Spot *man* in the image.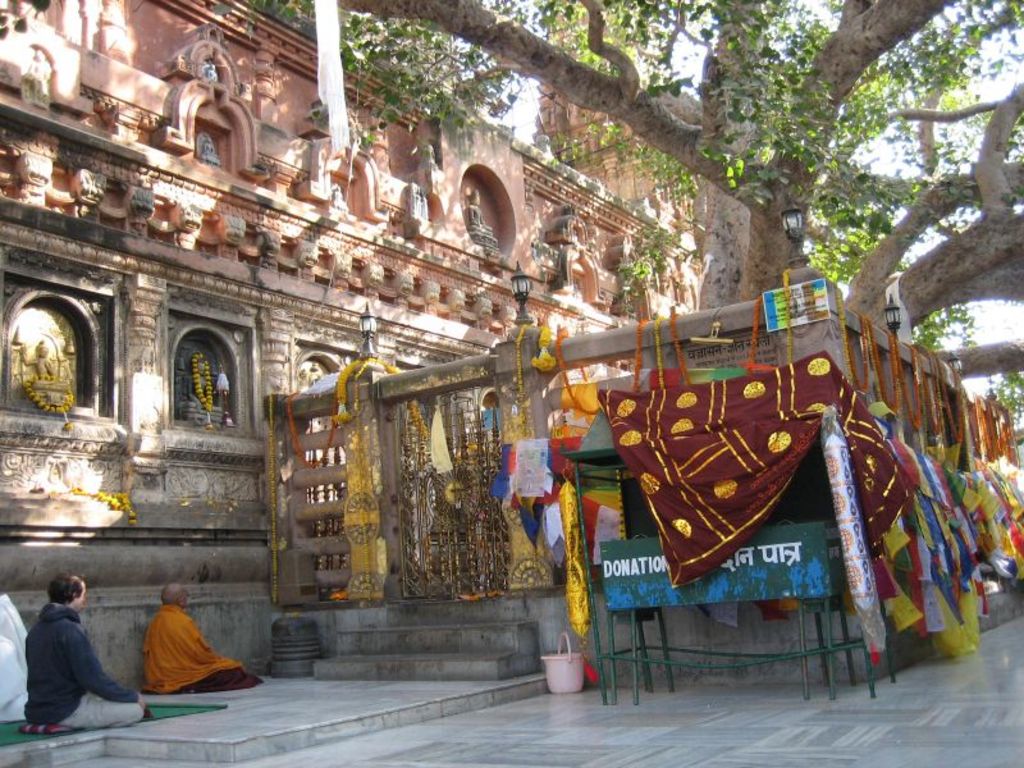
*man* found at crop(22, 571, 152, 732).
